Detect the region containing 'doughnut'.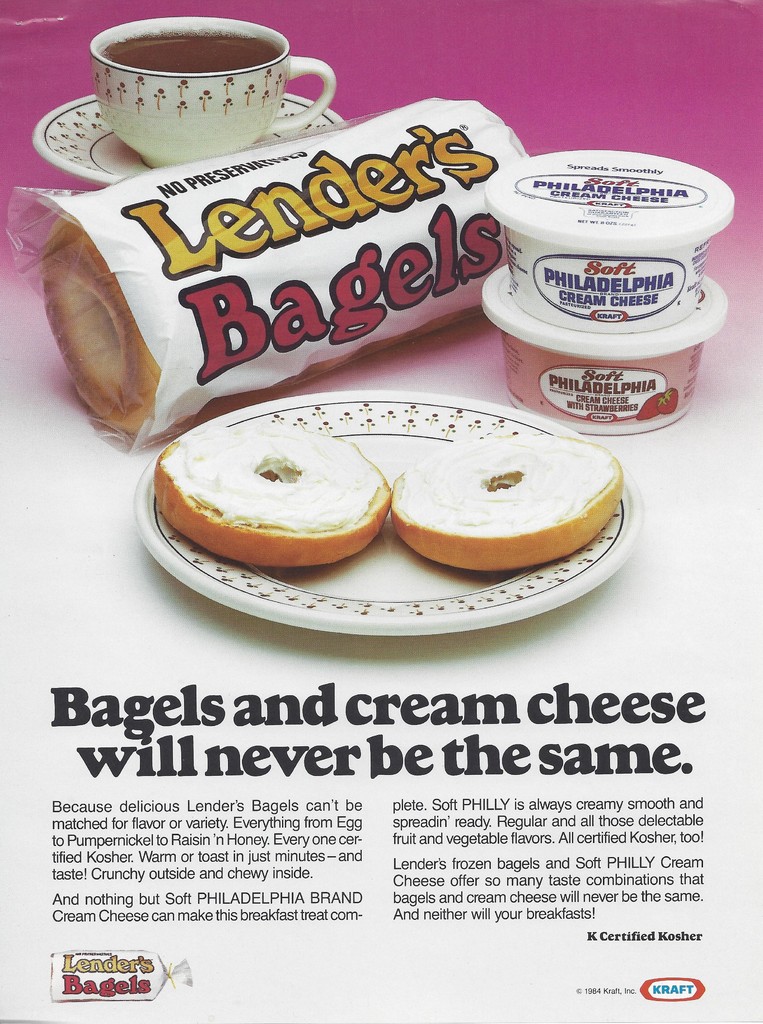
select_region(156, 423, 396, 566).
